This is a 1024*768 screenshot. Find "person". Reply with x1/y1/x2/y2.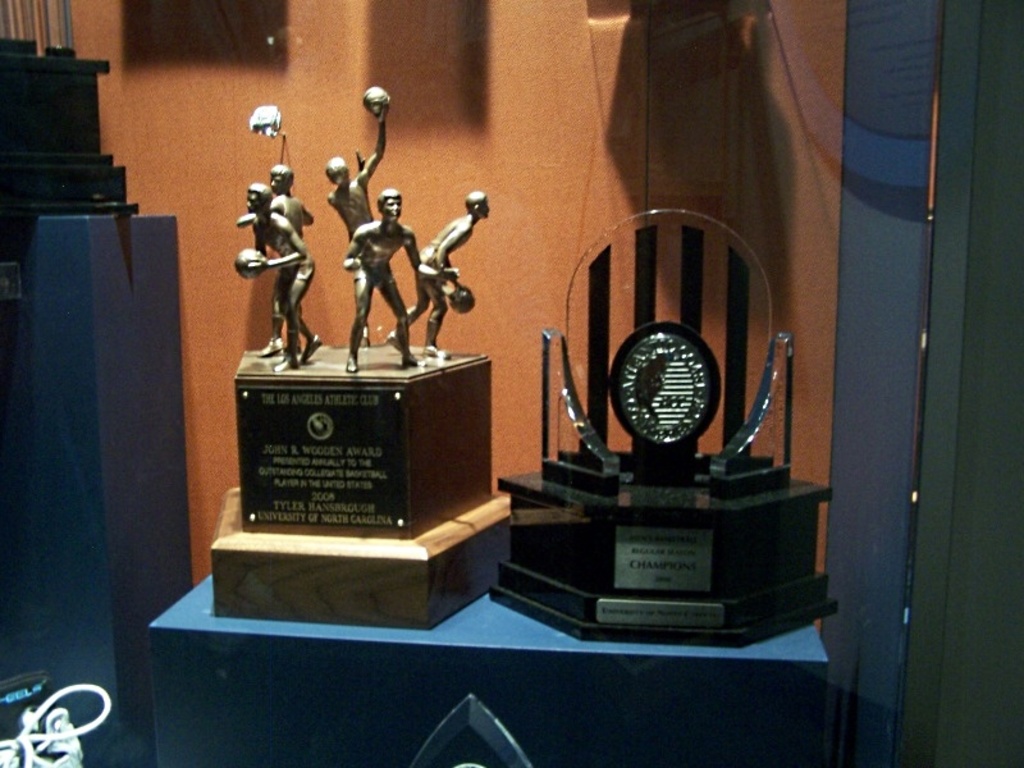
250/183/326/369.
